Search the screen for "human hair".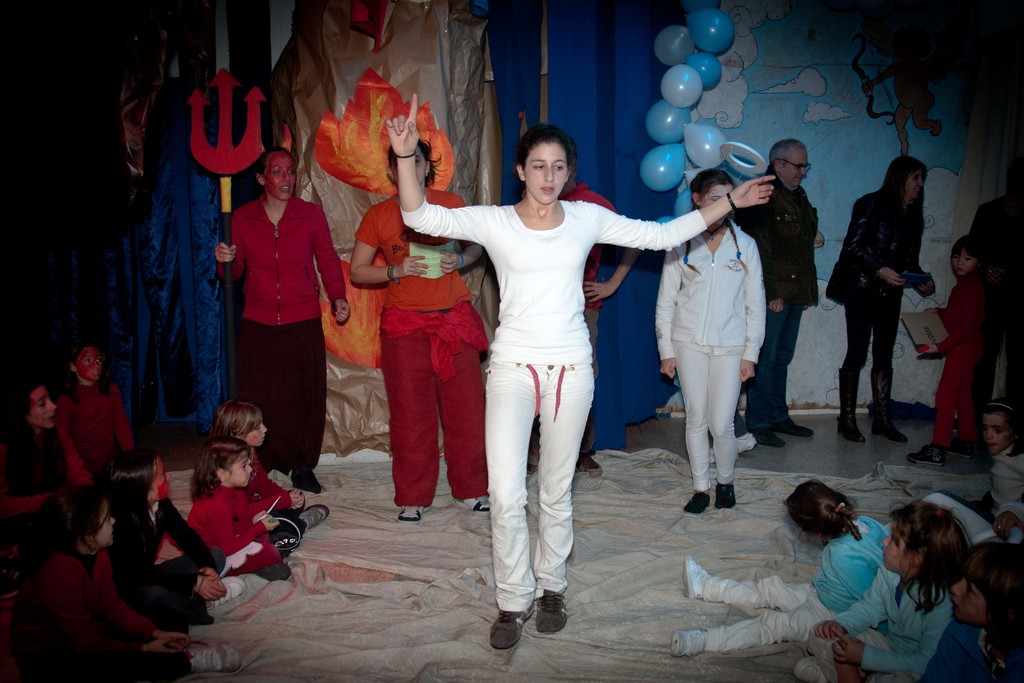
Found at box(780, 477, 860, 537).
